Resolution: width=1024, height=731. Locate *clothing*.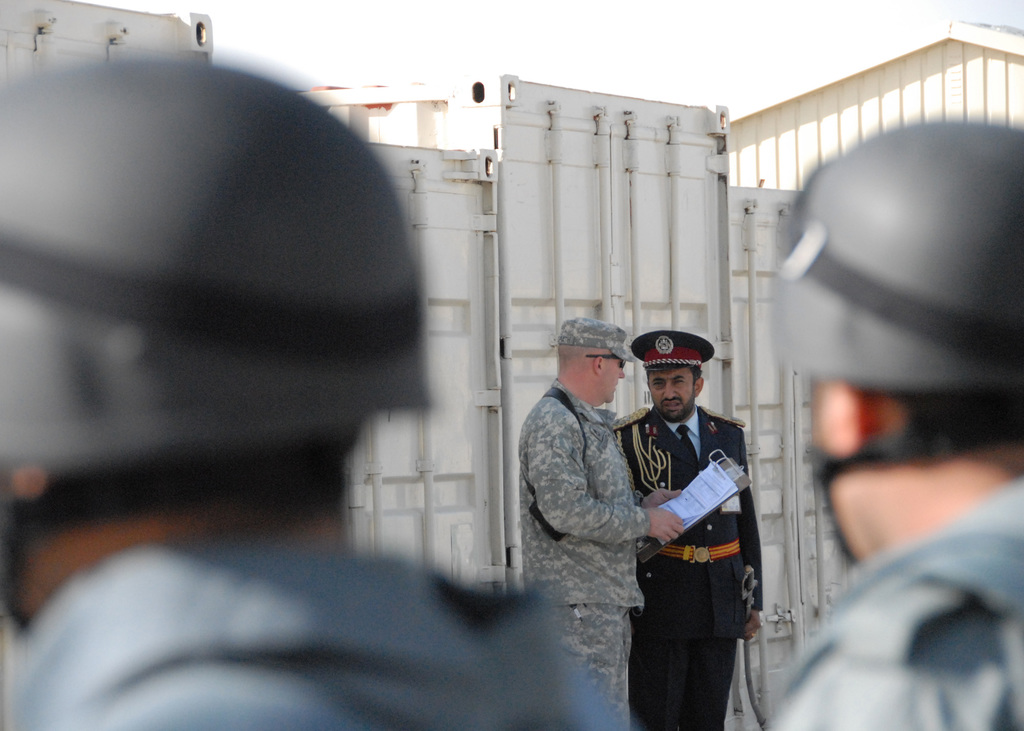
<box>3,528,634,730</box>.
